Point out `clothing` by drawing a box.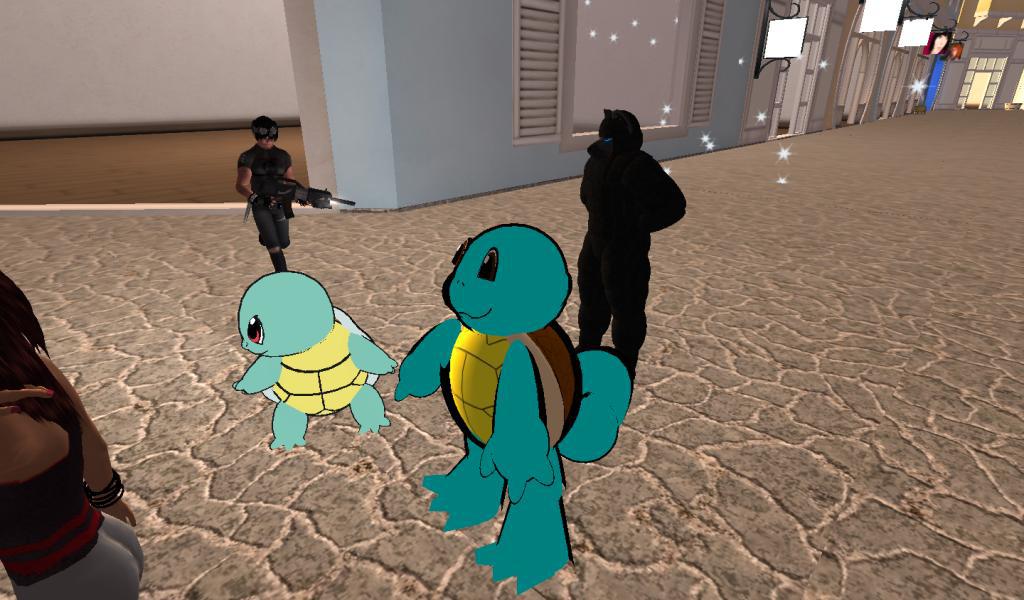
l=236, t=141, r=296, b=262.
